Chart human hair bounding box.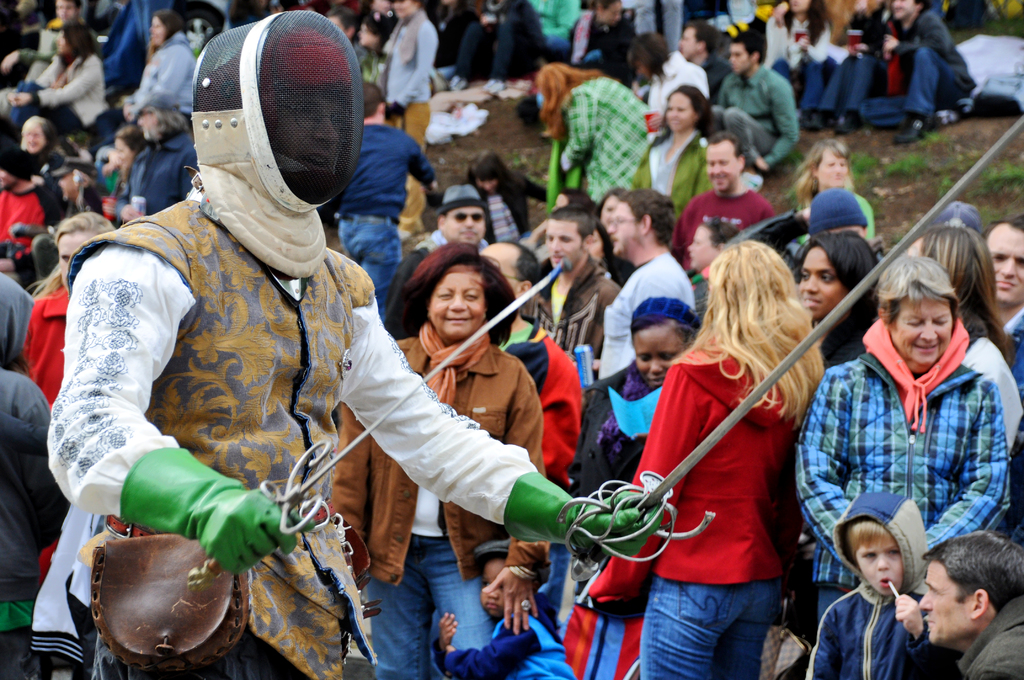
Charted: crop(397, 239, 520, 348).
